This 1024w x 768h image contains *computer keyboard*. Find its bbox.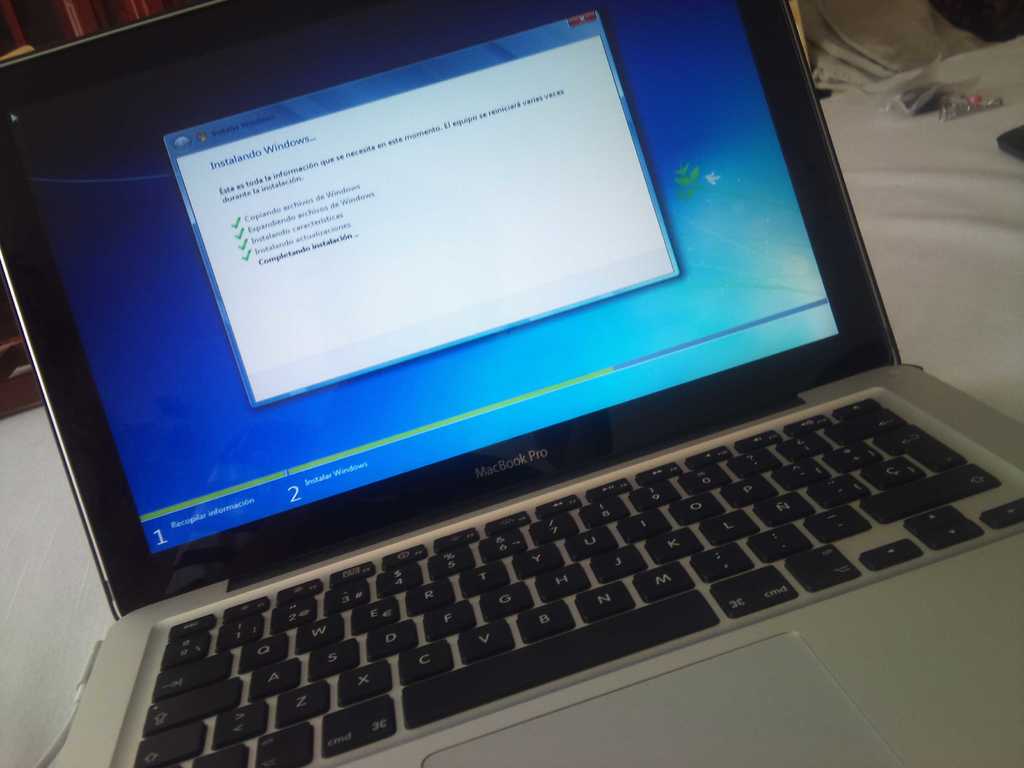
detection(129, 396, 1023, 767).
